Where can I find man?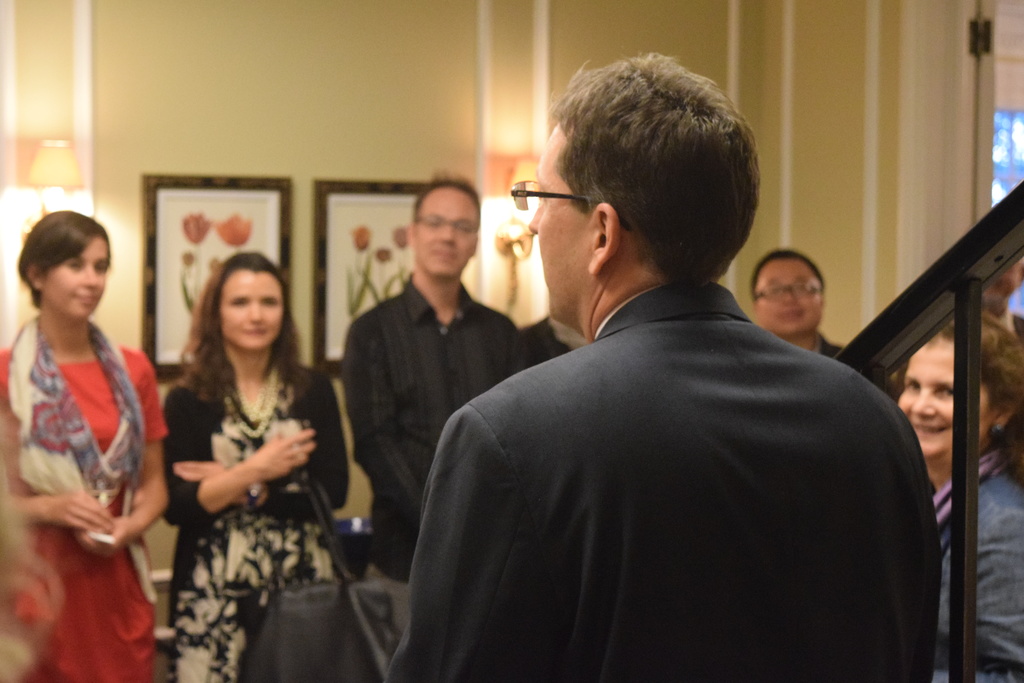
You can find it at (left=342, top=173, right=527, bottom=629).
